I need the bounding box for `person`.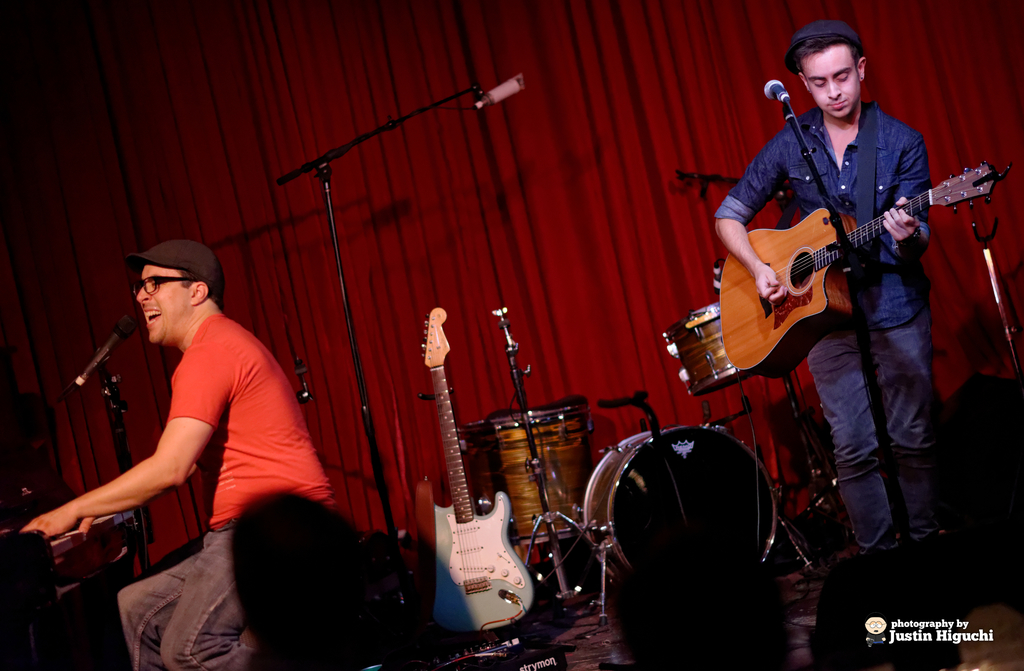
Here it is: region(828, 554, 975, 670).
